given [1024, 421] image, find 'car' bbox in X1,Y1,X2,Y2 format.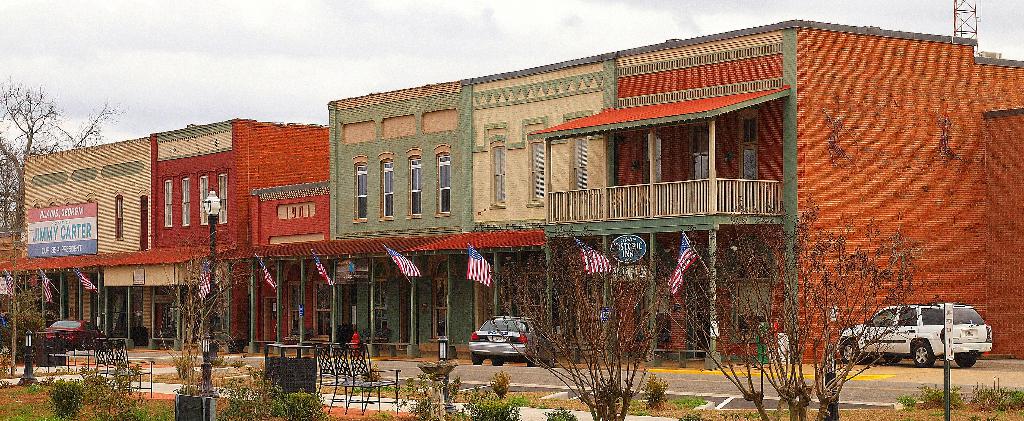
36,320,108,350.
